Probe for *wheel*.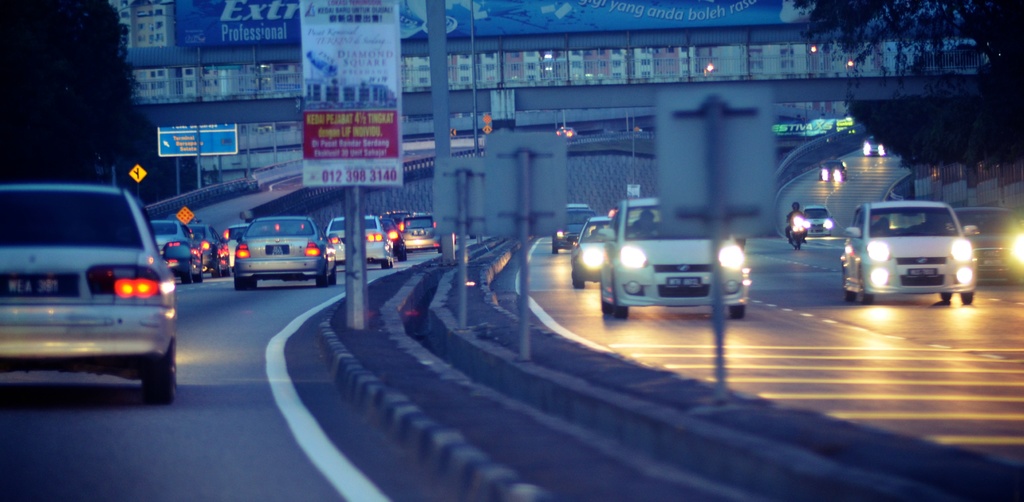
Probe result: 381/260/392/270.
